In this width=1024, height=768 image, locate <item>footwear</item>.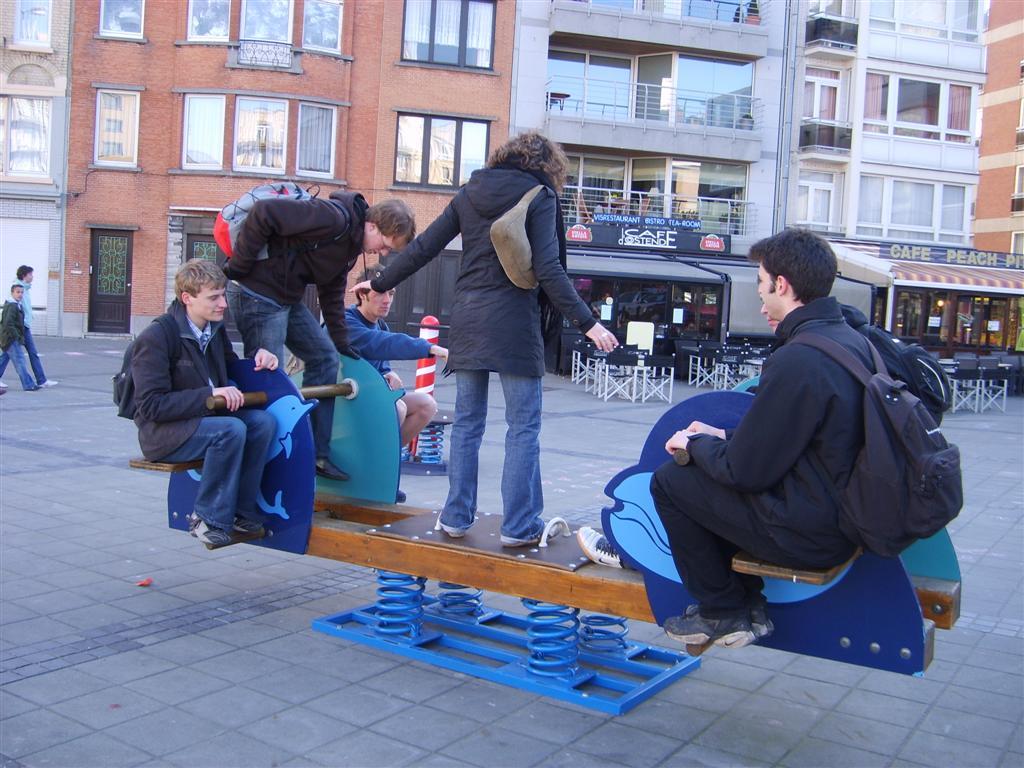
Bounding box: (x1=39, y1=381, x2=59, y2=387).
